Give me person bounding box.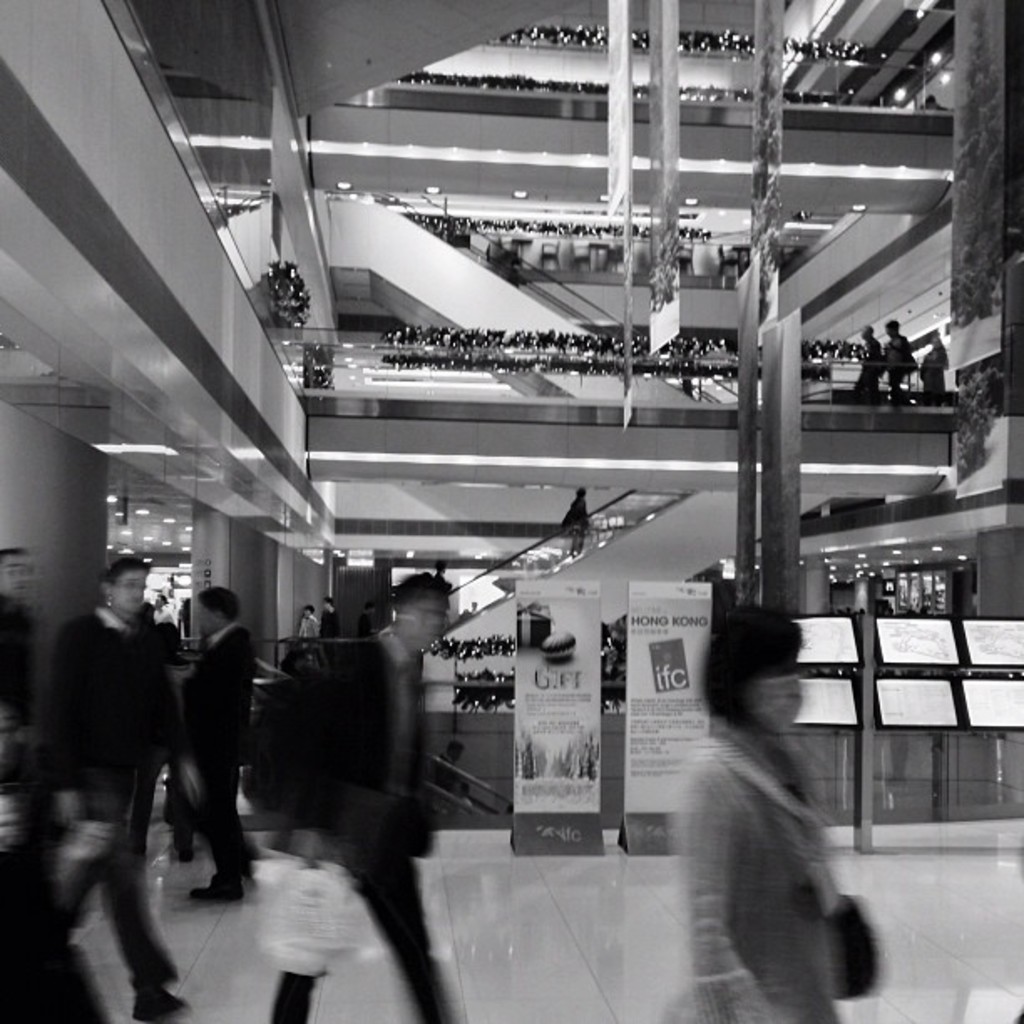
(920, 331, 944, 397).
